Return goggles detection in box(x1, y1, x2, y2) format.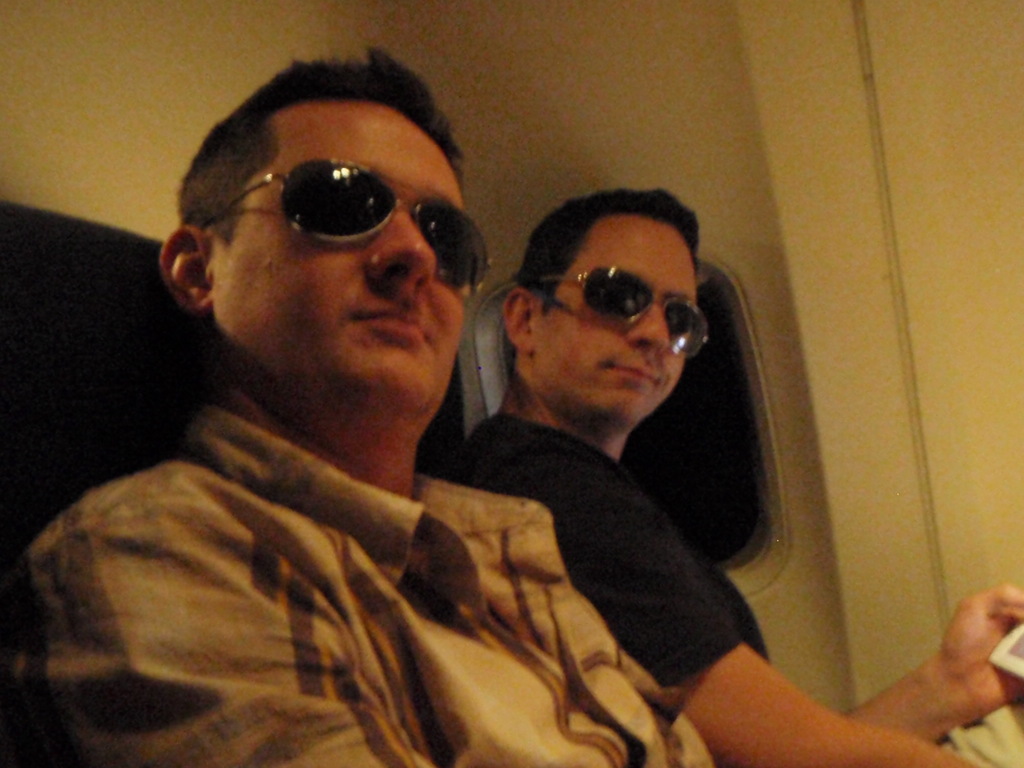
box(535, 265, 710, 342).
